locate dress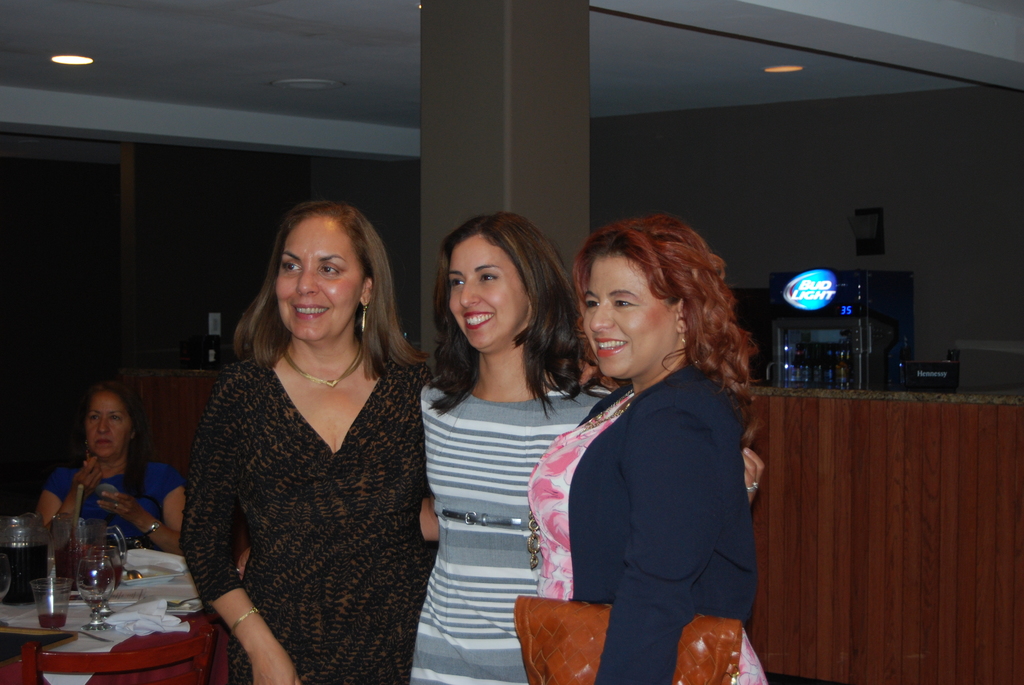
locate(44, 461, 179, 547)
